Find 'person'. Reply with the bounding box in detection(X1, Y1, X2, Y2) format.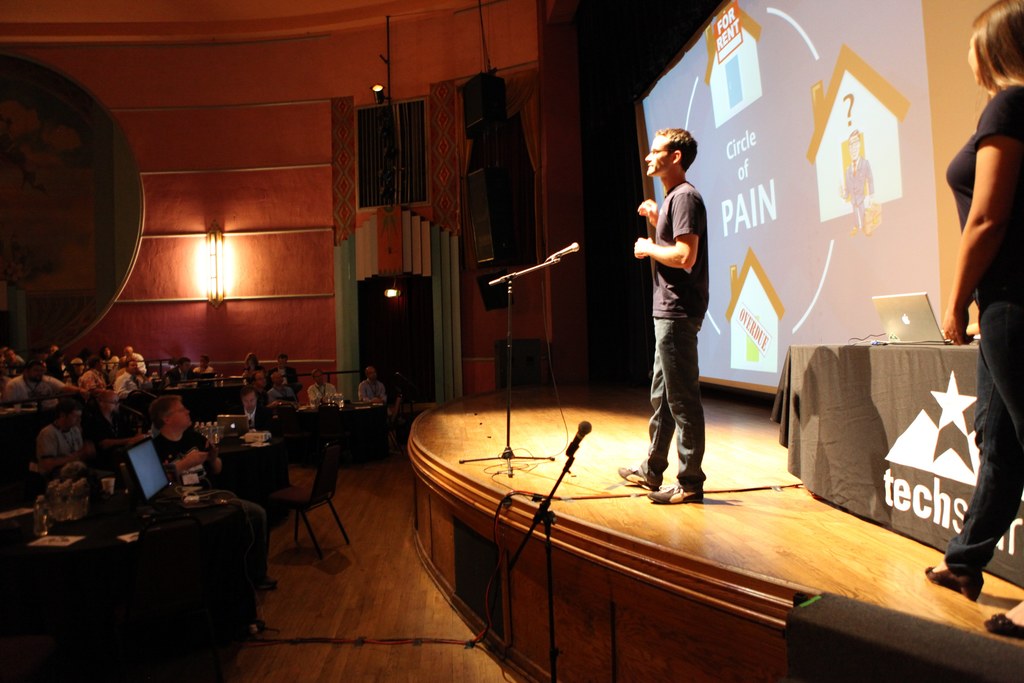
detection(641, 109, 734, 501).
